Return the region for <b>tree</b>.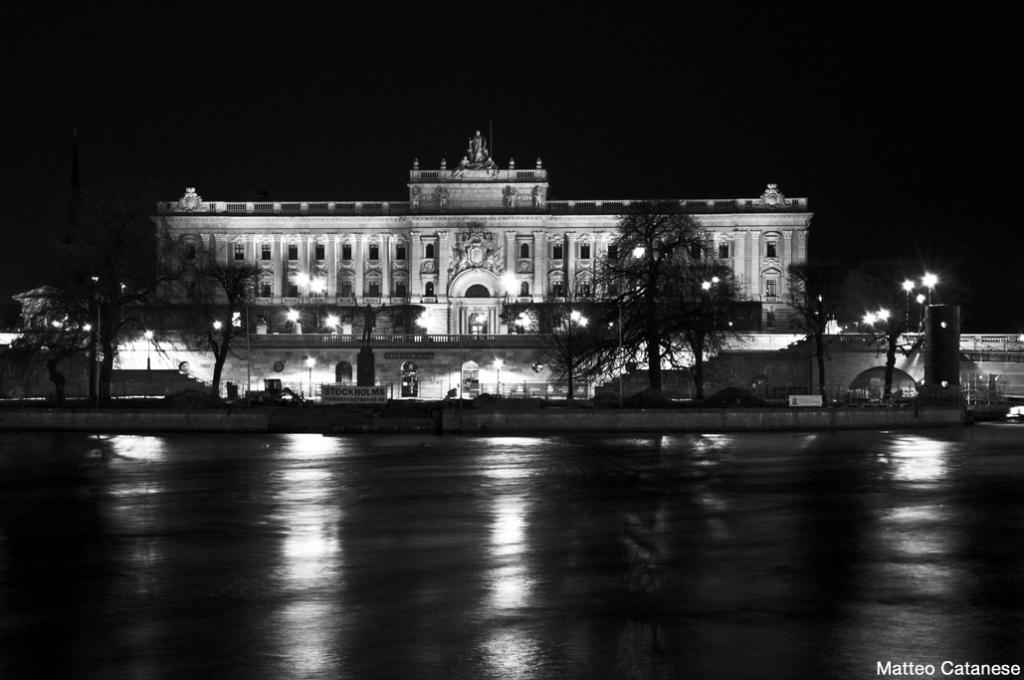
box(17, 189, 270, 414).
